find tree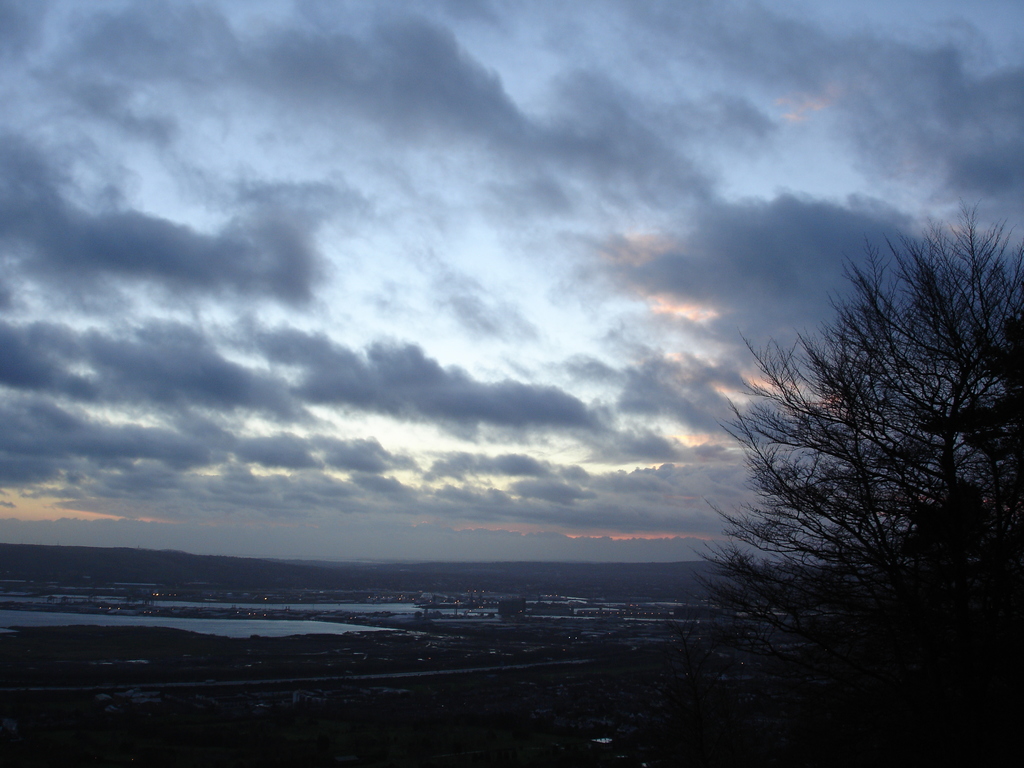
<bbox>682, 175, 1013, 716</bbox>
